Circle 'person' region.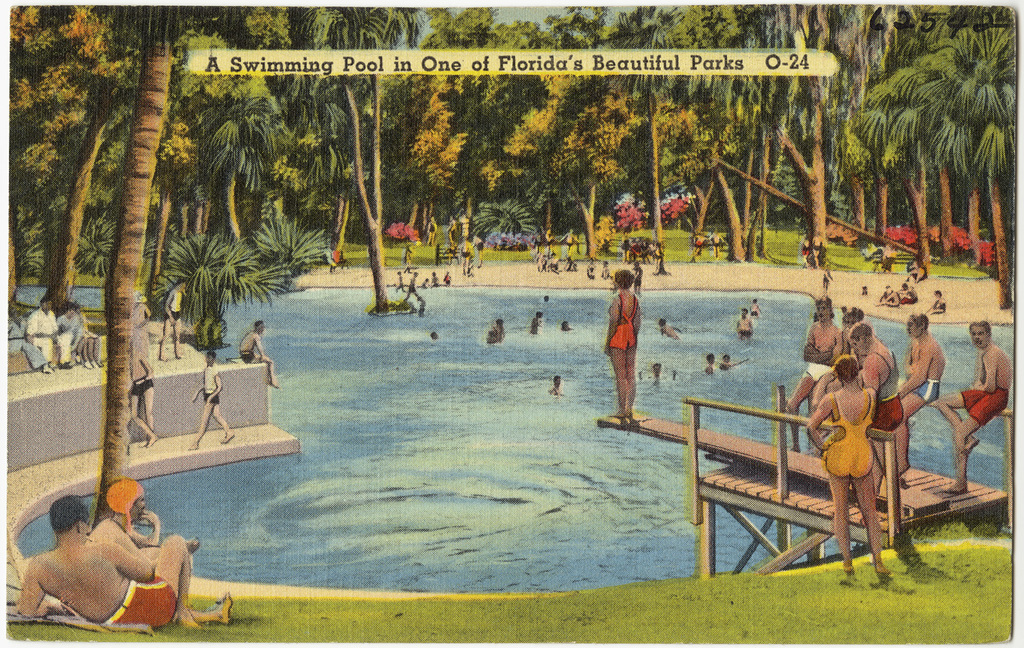
Region: <bbox>536, 313, 541, 339</bbox>.
